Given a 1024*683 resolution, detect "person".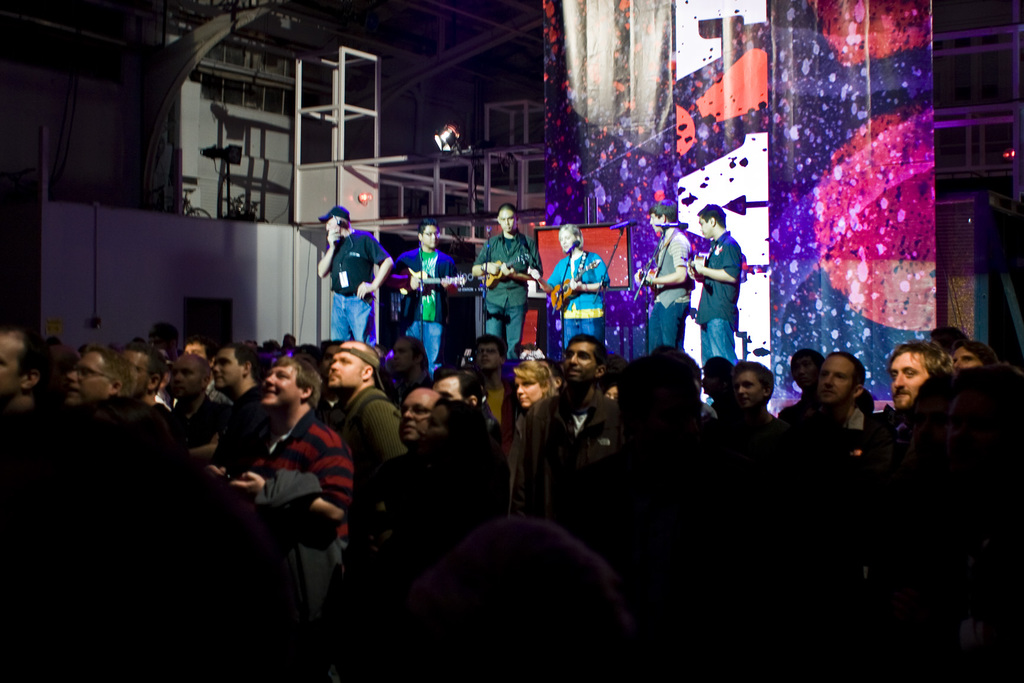
(524,331,625,510).
